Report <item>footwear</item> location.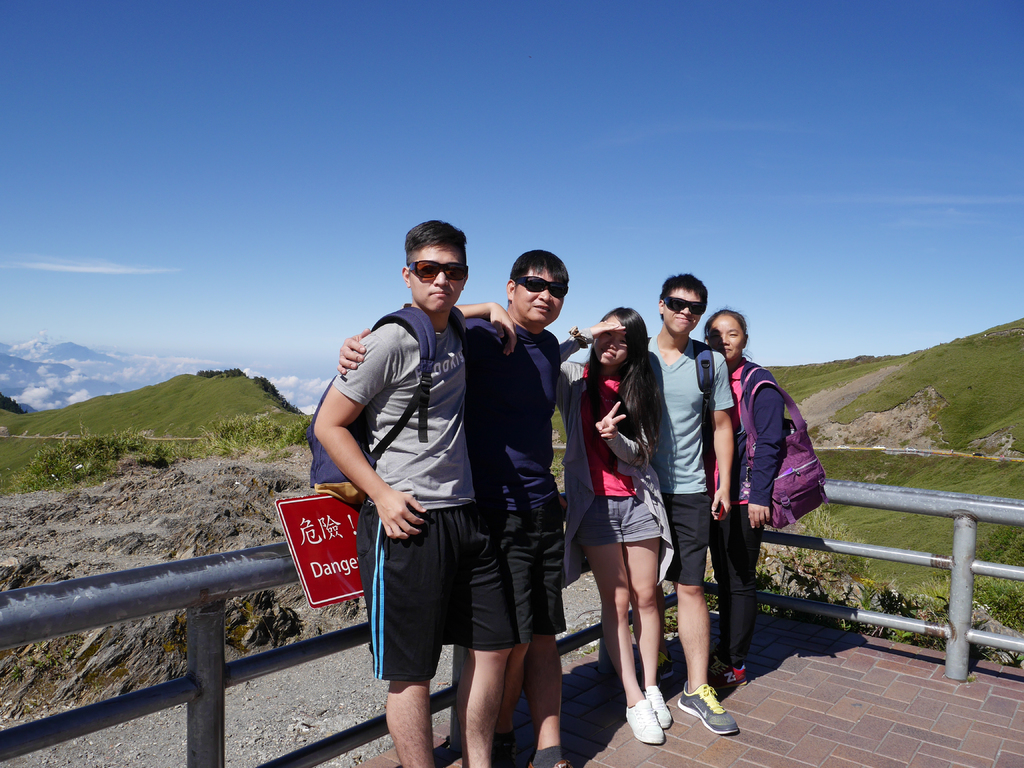
Report: region(625, 699, 664, 745).
